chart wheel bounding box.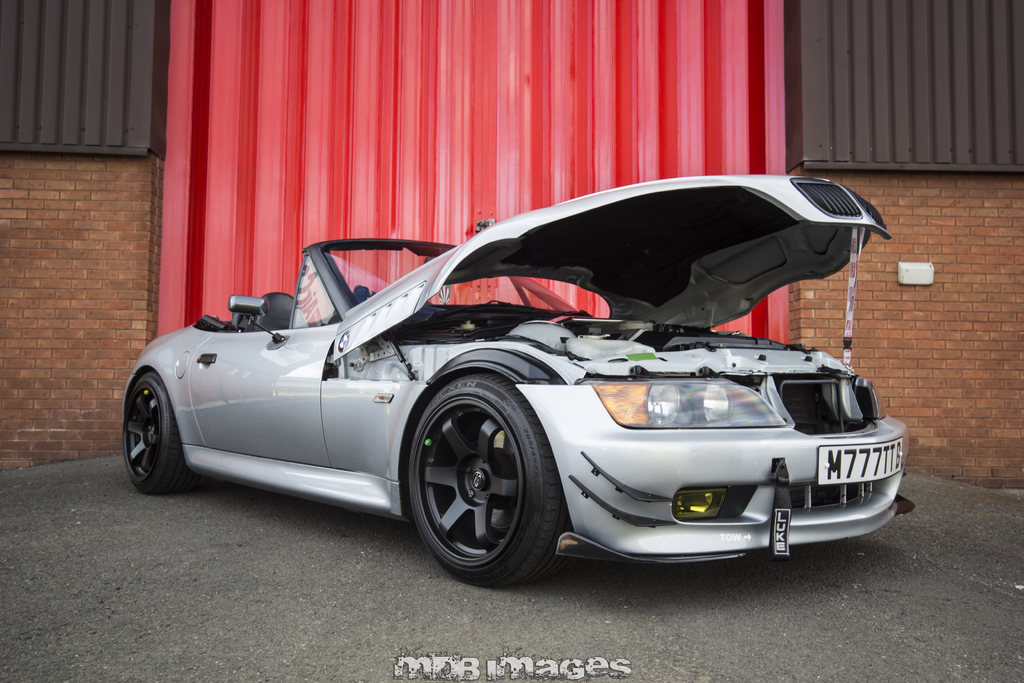
Charted: {"left": 400, "top": 372, "right": 566, "bottom": 589}.
